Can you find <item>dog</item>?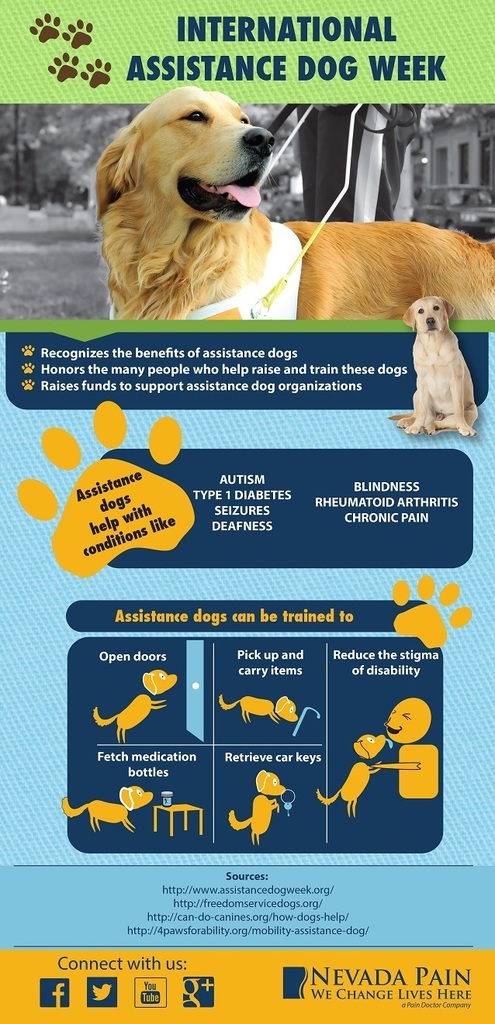
Yes, bounding box: 62/788/152/835.
